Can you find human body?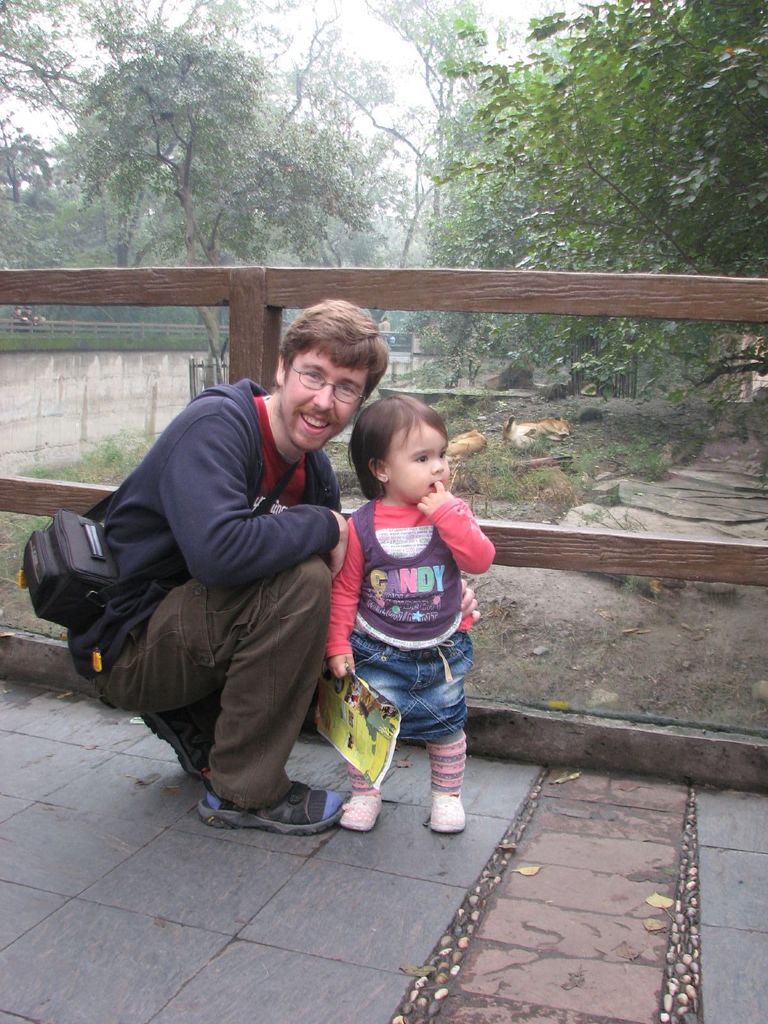
Yes, bounding box: 87,348,372,830.
